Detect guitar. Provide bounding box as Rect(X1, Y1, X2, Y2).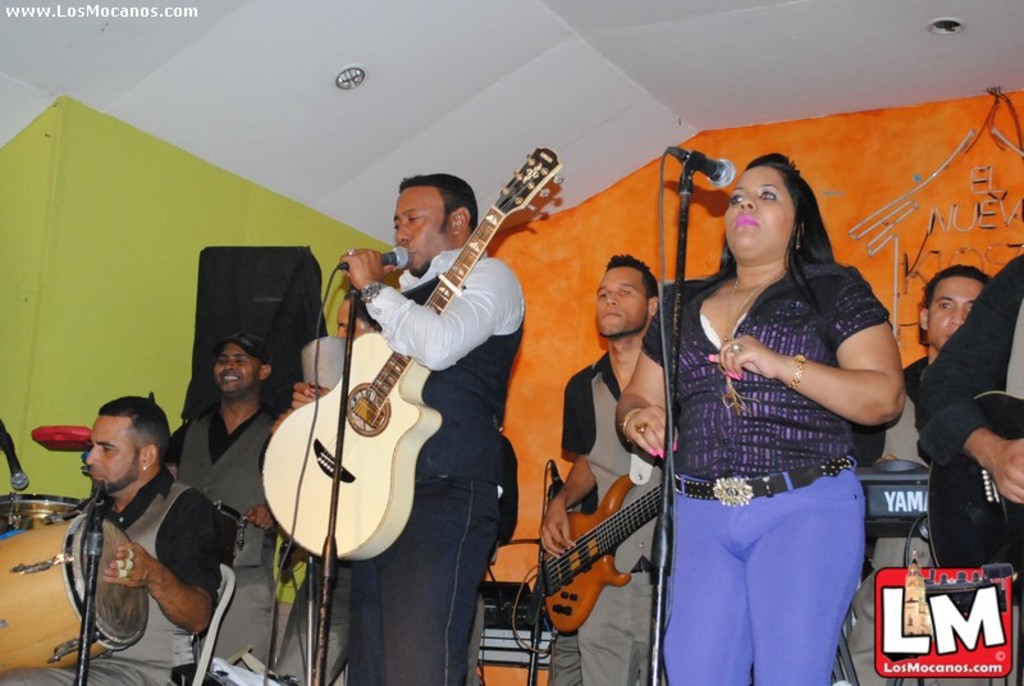
Rect(260, 141, 562, 567).
